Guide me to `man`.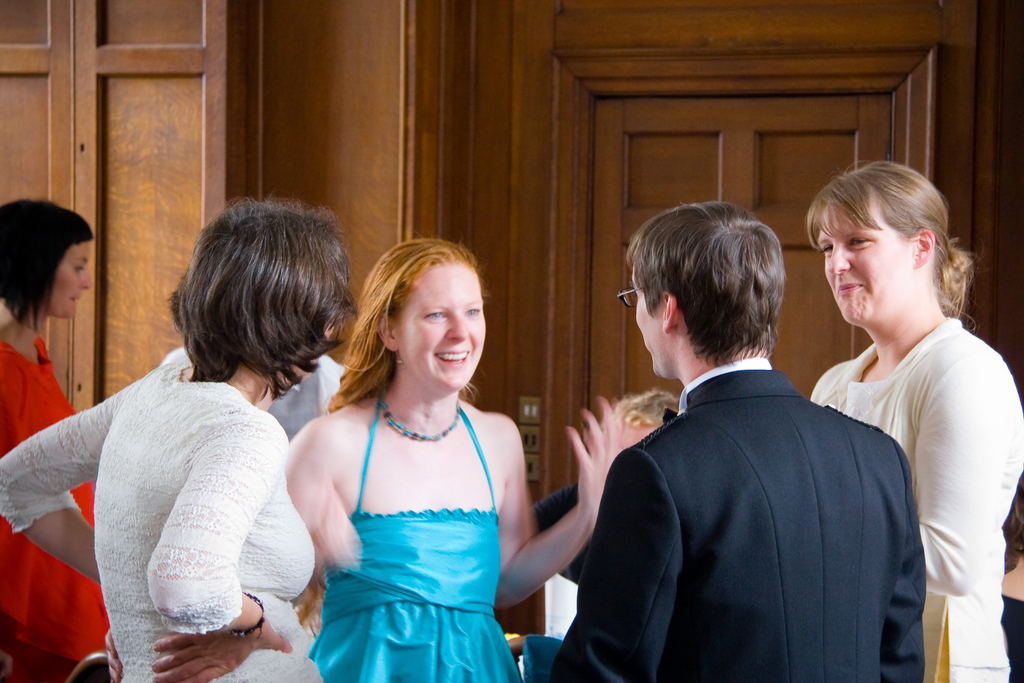
Guidance: x1=548, y1=204, x2=924, y2=682.
